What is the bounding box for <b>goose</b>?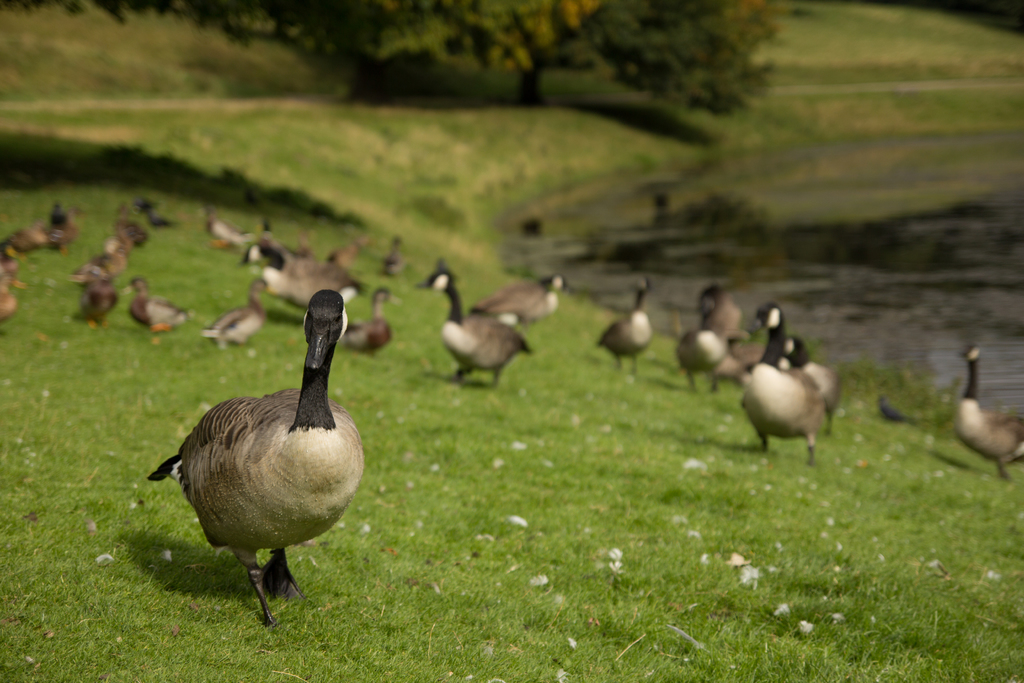
box(136, 273, 191, 337).
